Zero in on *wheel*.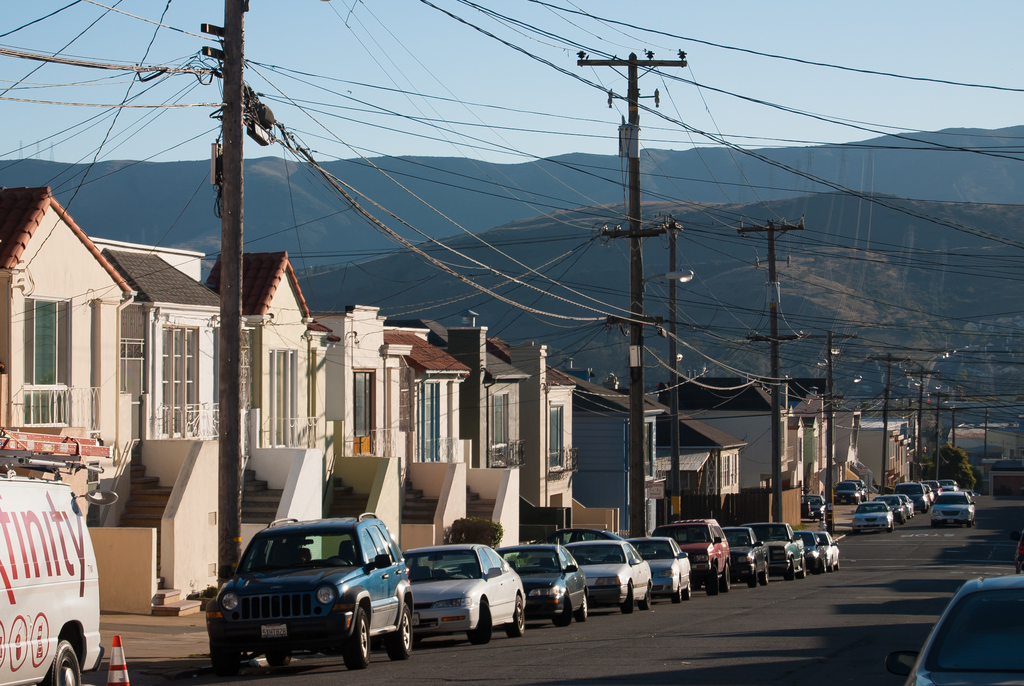
Zeroed in: left=757, top=562, right=770, bottom=588.
